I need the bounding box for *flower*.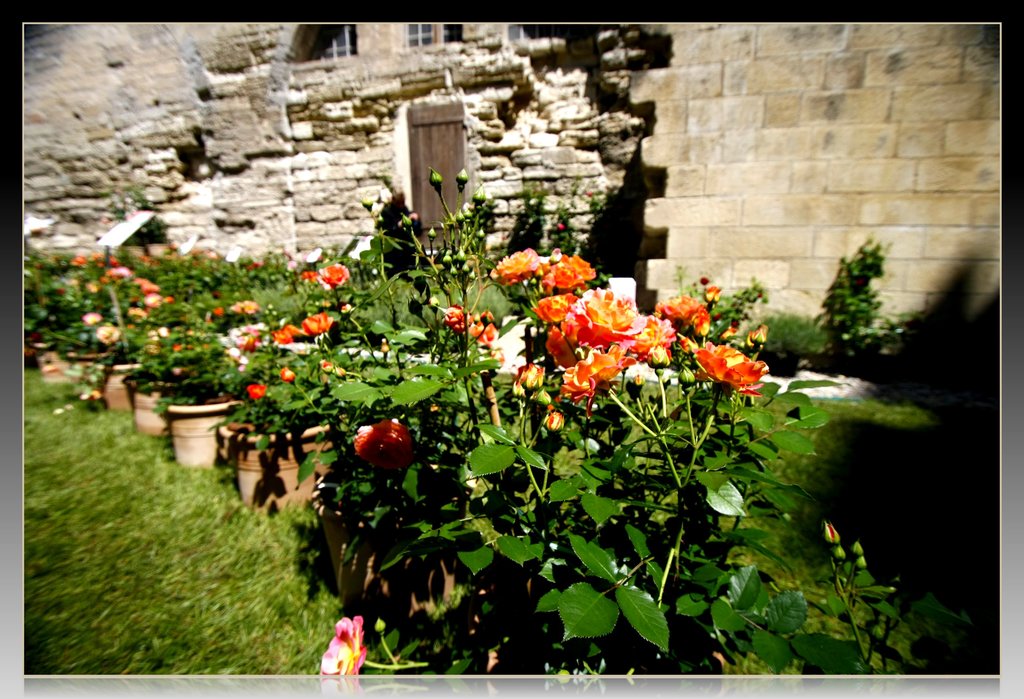
Here it is: x1=232, y1=323, x2=260, y2=349.
